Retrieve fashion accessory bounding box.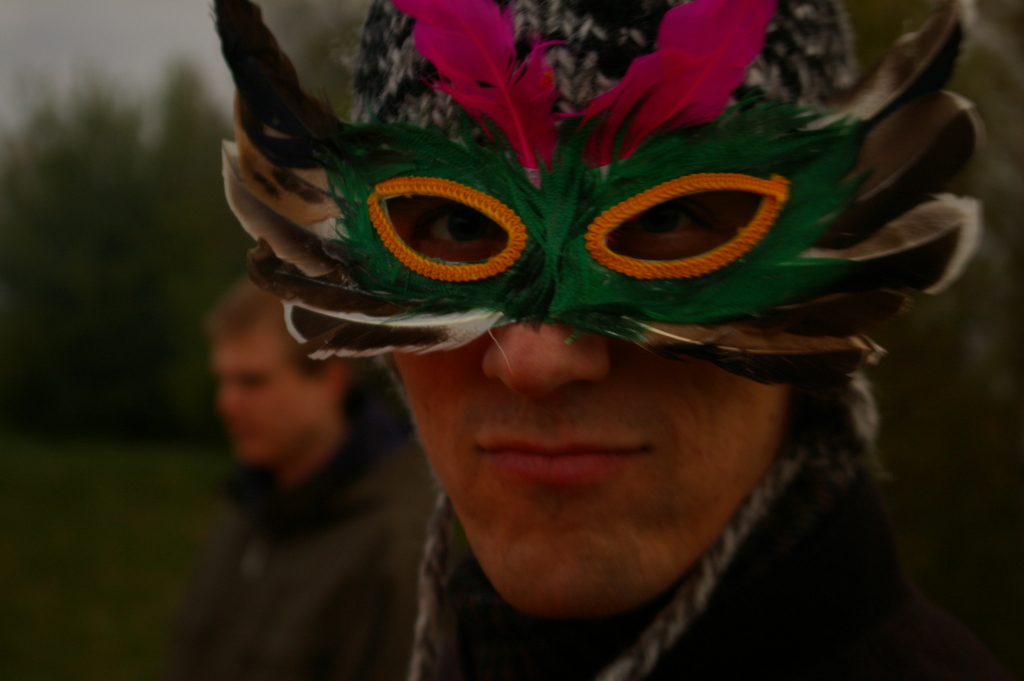
Bounding box: x1=222 y1=0 x2=982 y2=470.
